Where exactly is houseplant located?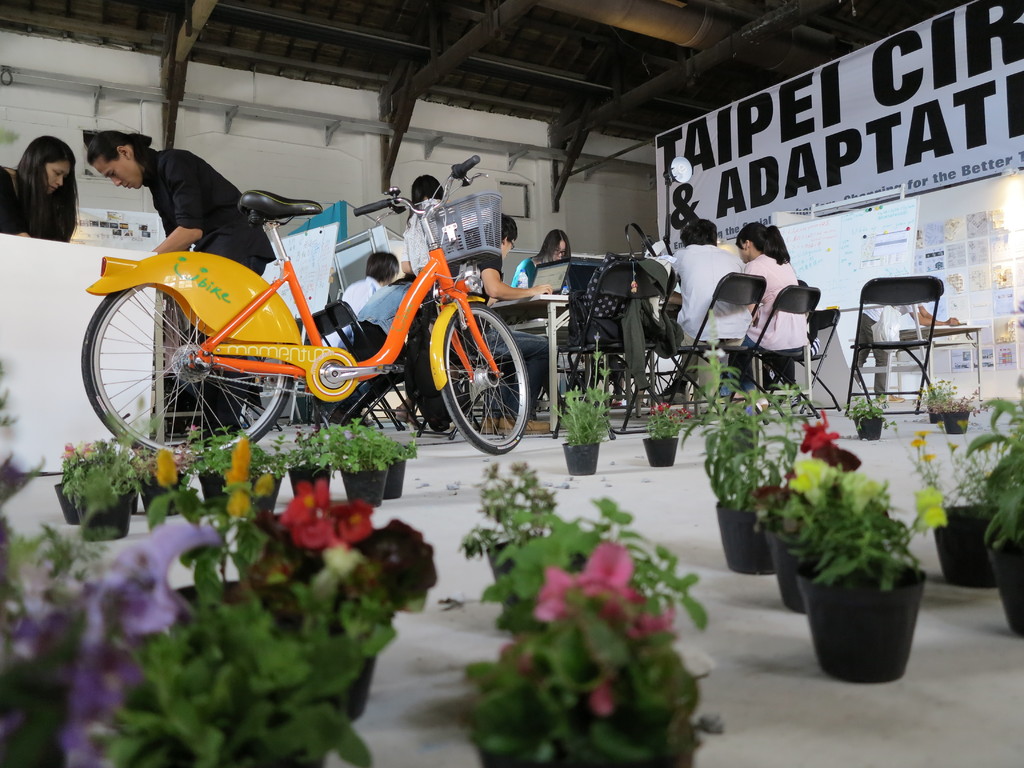
Its bounding box is <bbox>558, 331, 612, 477</bbox>.
